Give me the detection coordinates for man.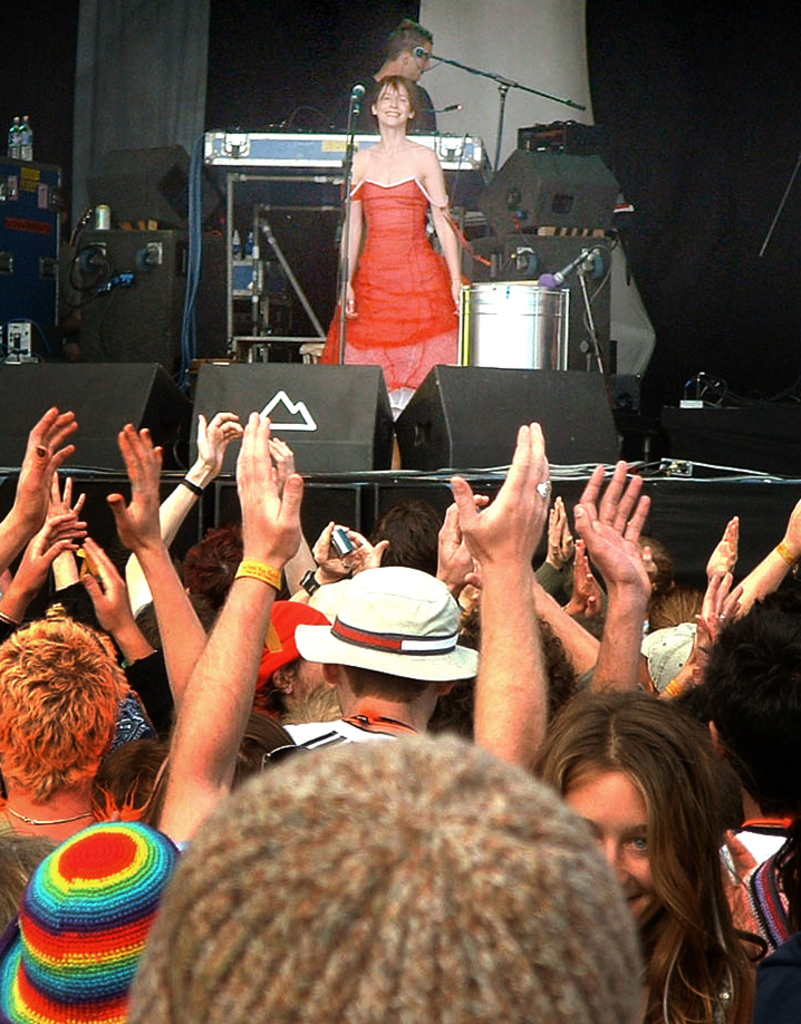
345,19,441,138.
